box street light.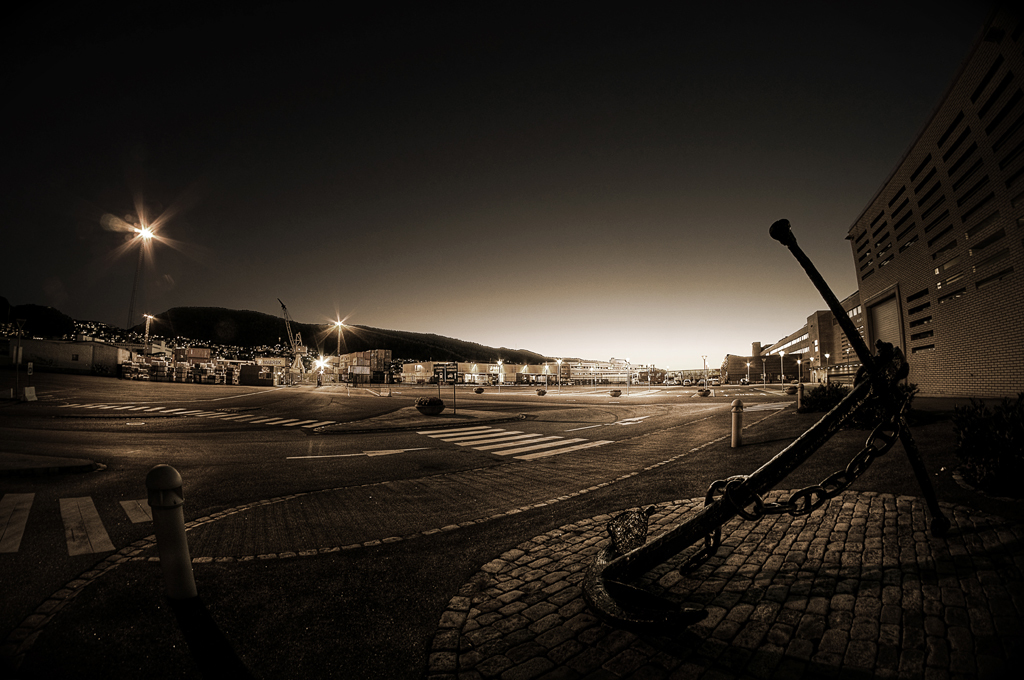
box=[124, 218, 160, 342].
